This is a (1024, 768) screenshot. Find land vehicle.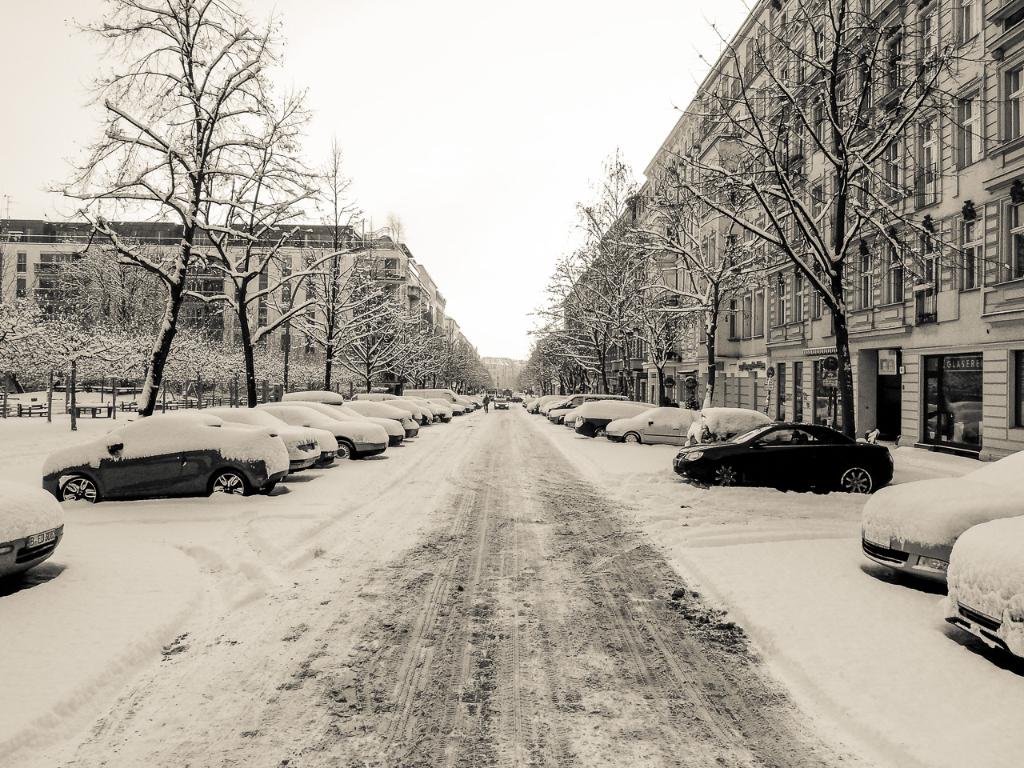
Bounding box: region(688, 406, 780, 442).
